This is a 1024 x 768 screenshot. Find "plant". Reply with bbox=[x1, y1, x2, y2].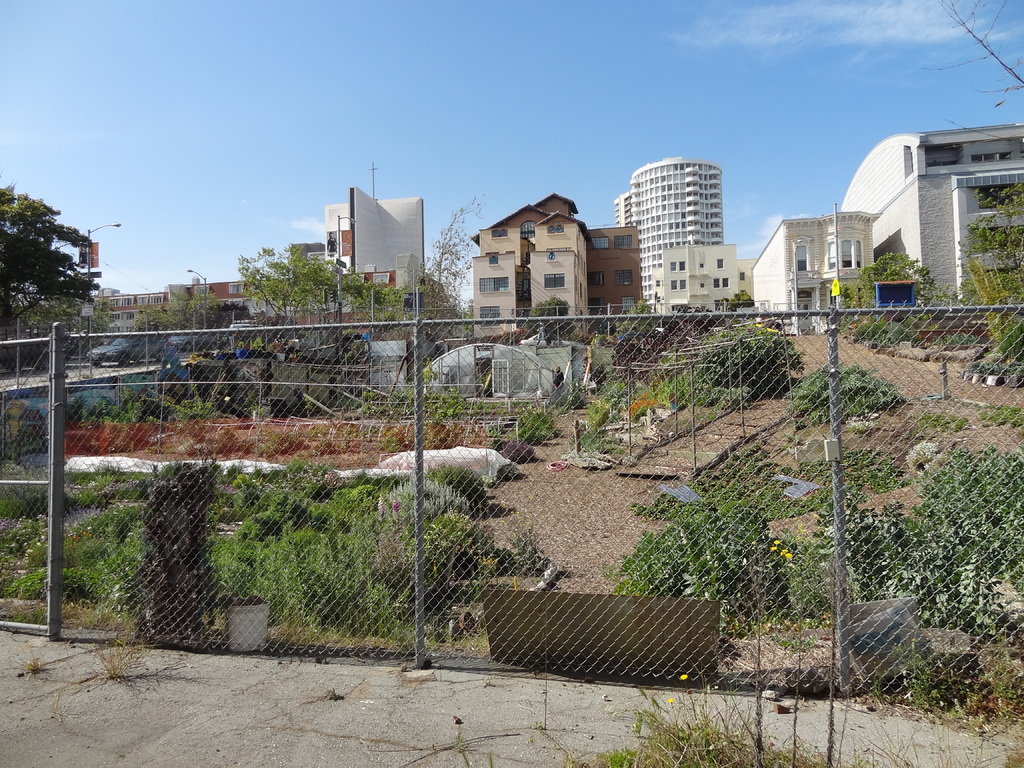
bbox=[3, 404, 47, 463].
